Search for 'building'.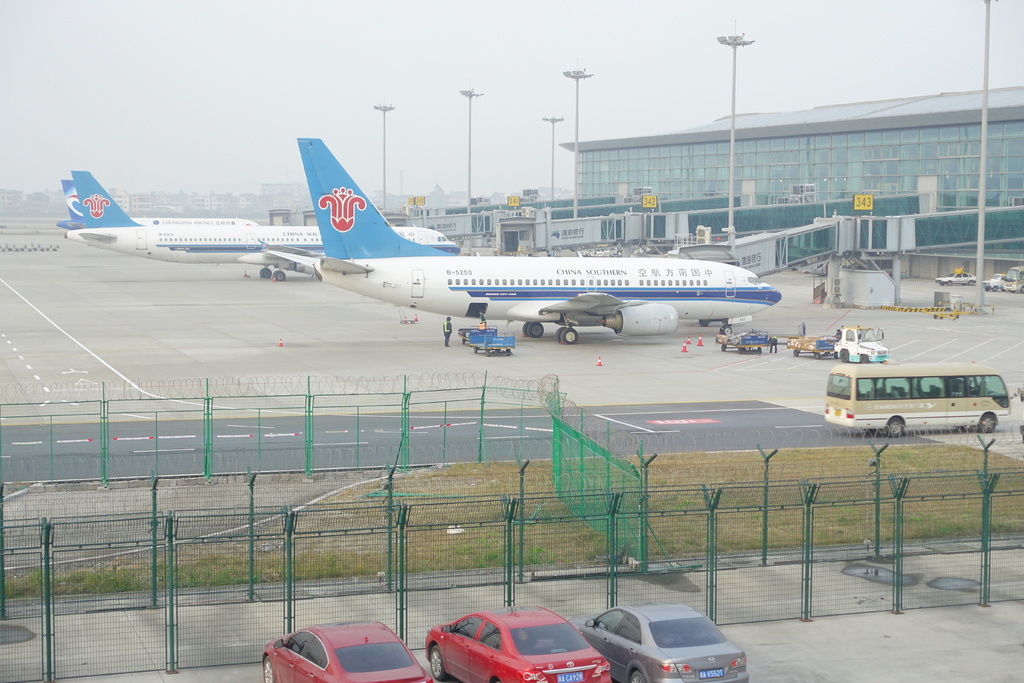
Found at x1=566 y1=84 x2=1023 y2=260.
